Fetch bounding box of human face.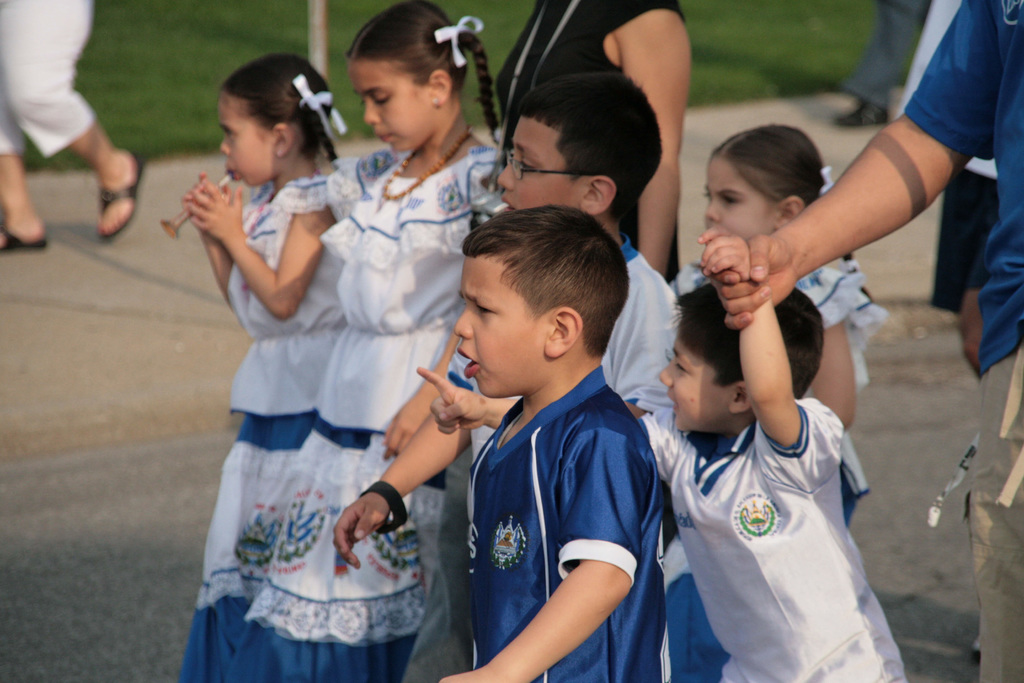
Bbox: 455,259,545,397.
